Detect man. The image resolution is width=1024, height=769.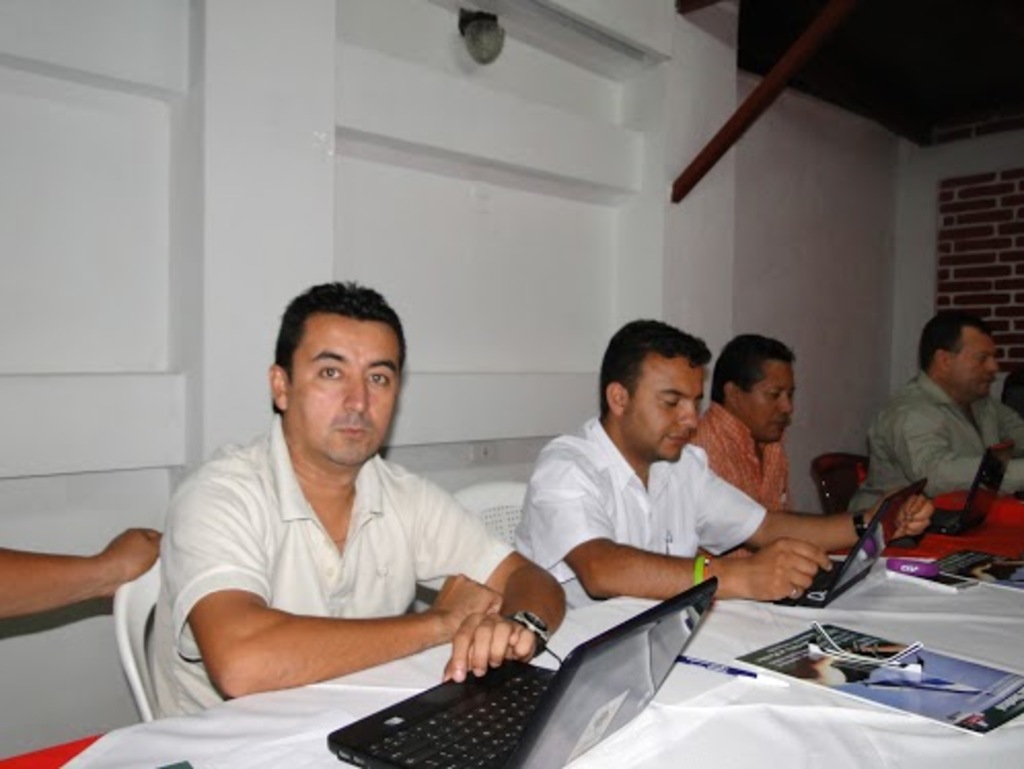
region(144, 273, 576, 722).
